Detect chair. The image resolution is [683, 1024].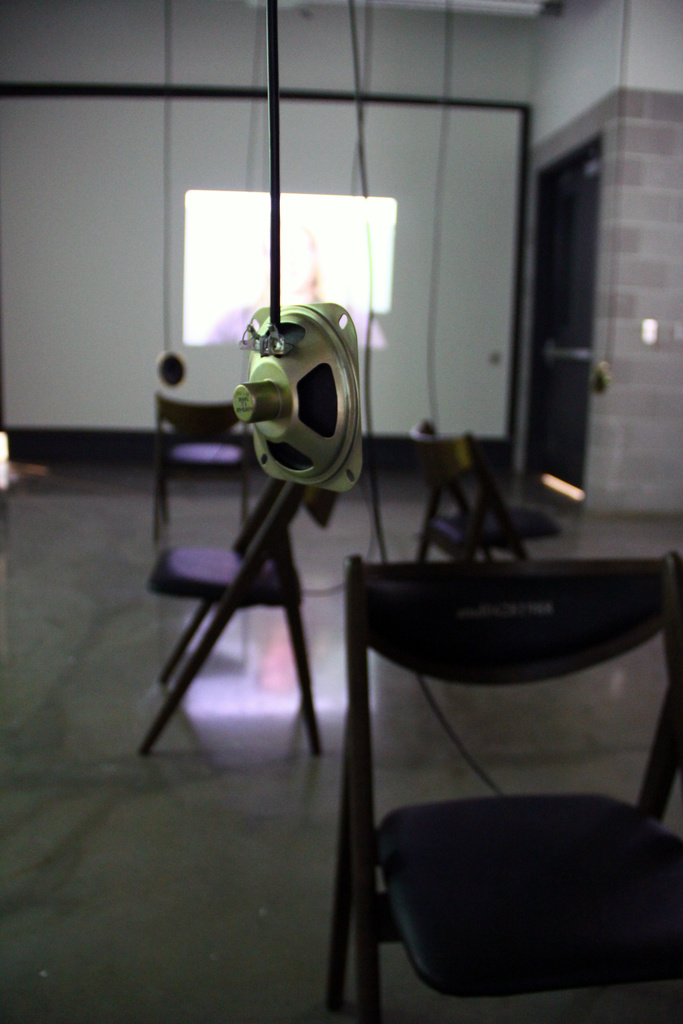
l=152, t=385, r=253, b=545.
